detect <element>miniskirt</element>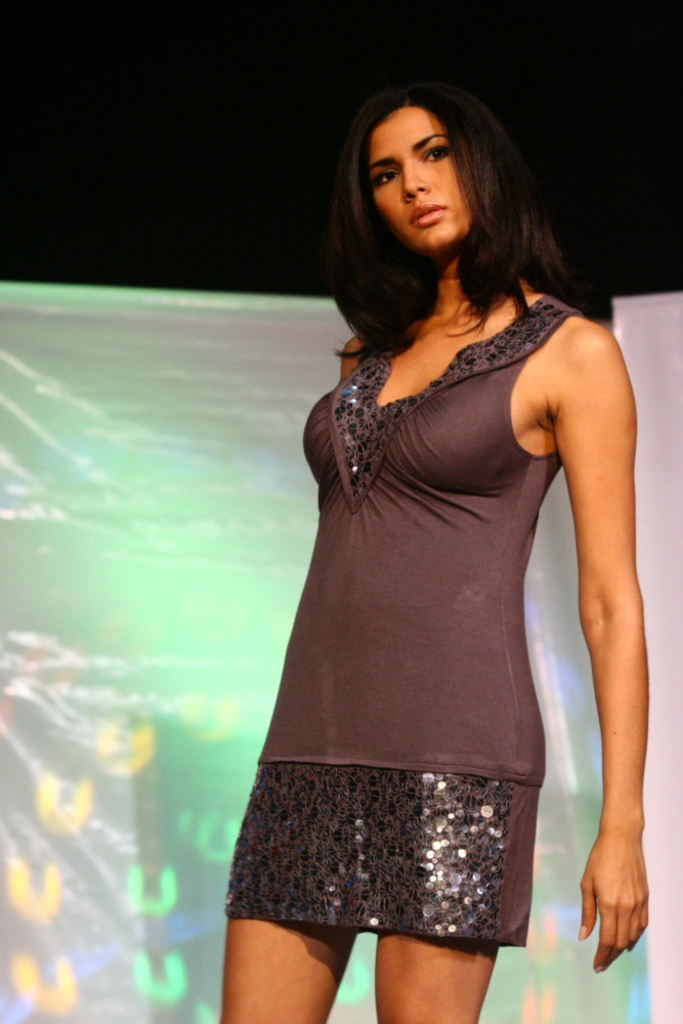
{"x1": 222, "y1": 759, "x2": 539, "y2": 945}
